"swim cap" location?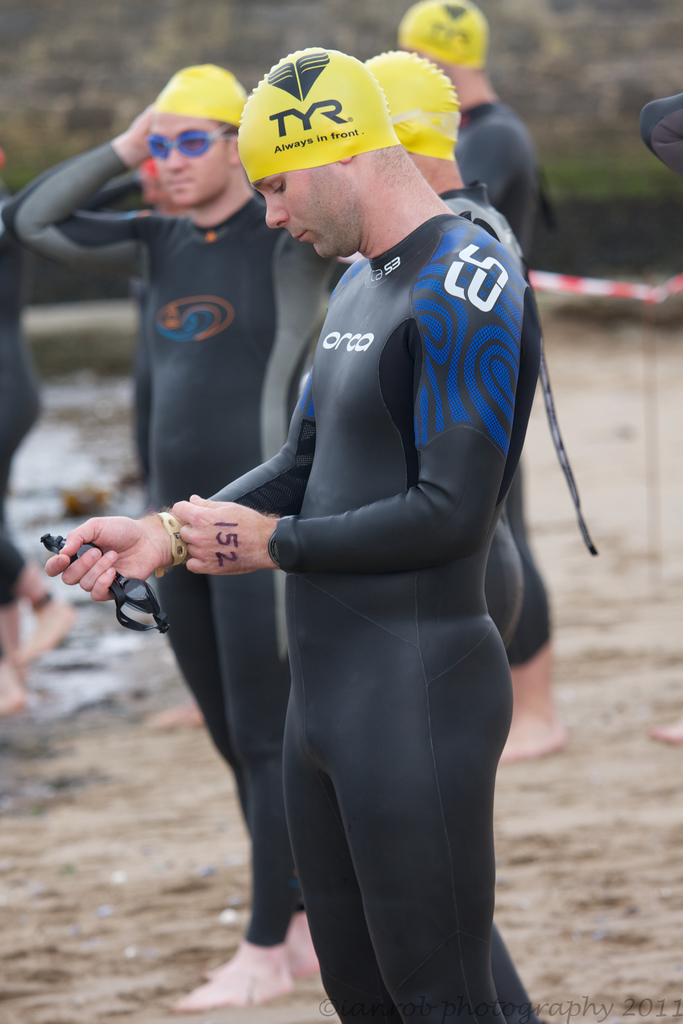
<box>248,42,400,186</box>
